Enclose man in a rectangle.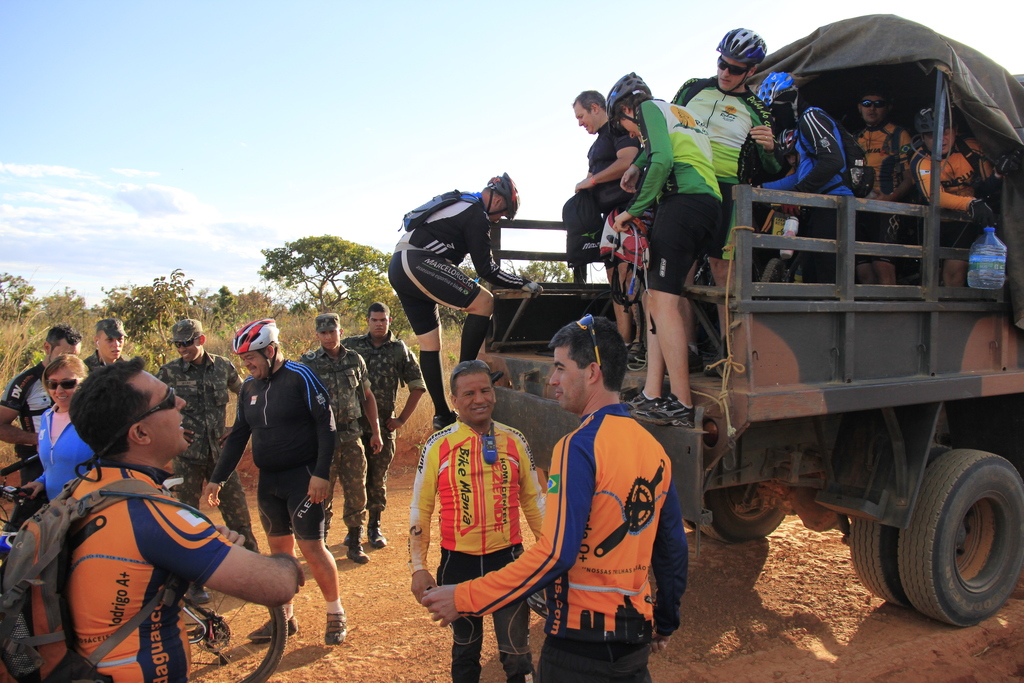
Rect(913, 103, 996, 290).
